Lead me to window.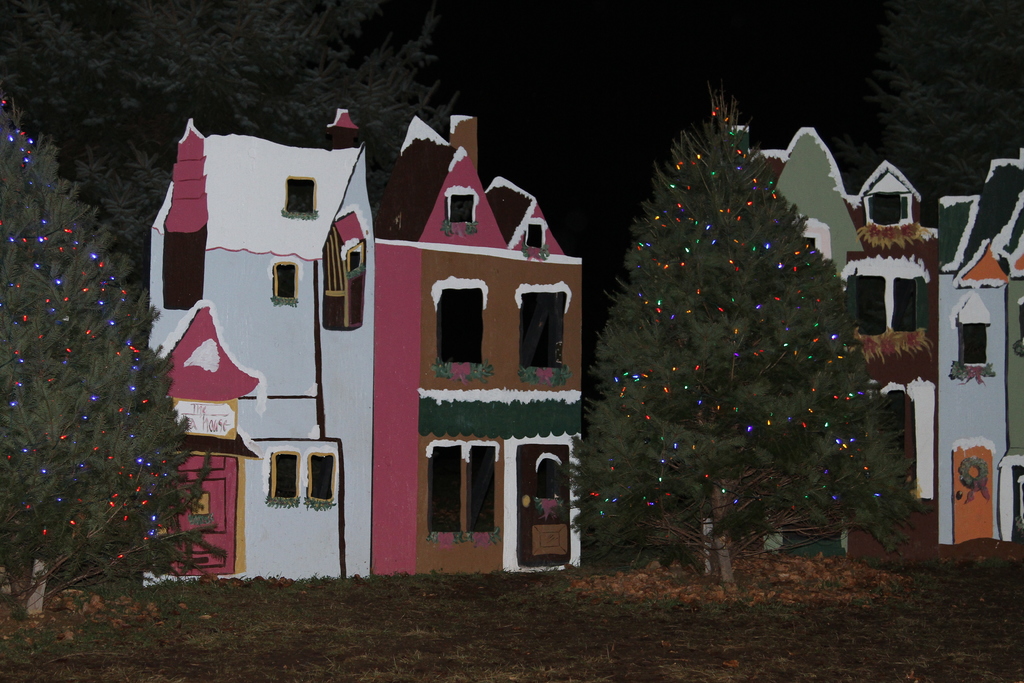
Lead to {"x1": 283, "y1": 175, "x2": 323, "y2": 225}.
